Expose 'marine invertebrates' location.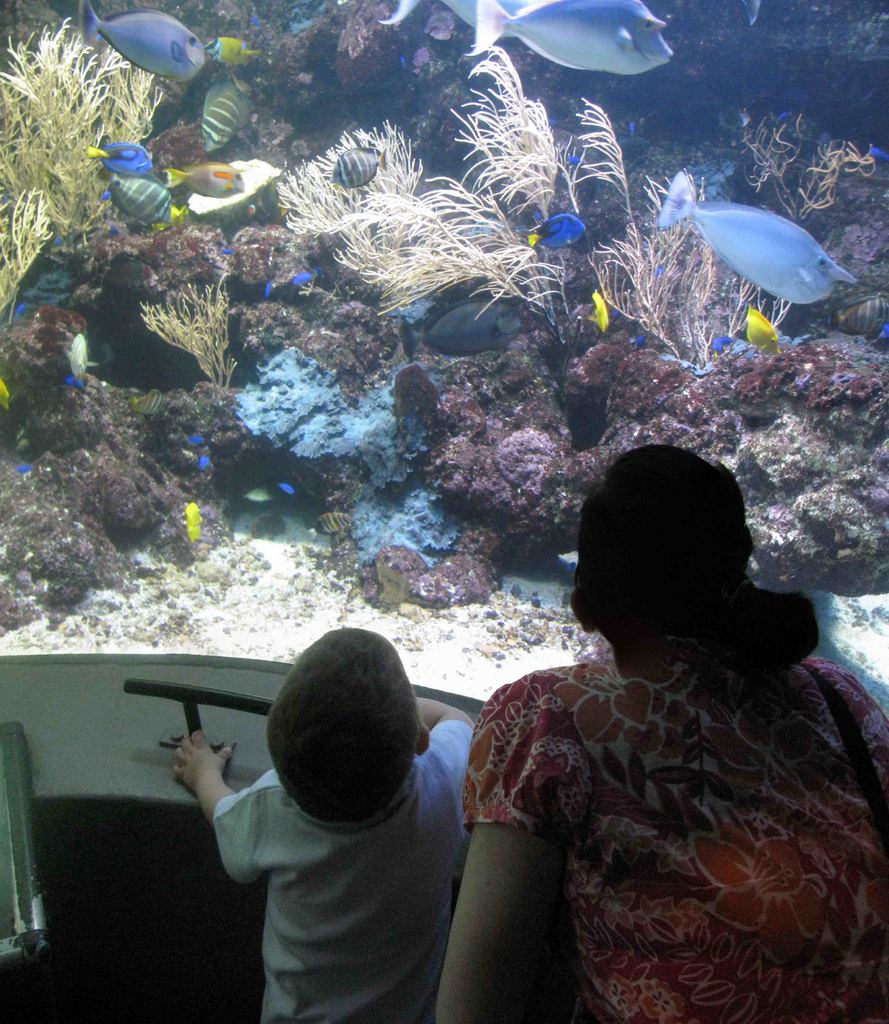
Exposed at 444:41:577:265.
